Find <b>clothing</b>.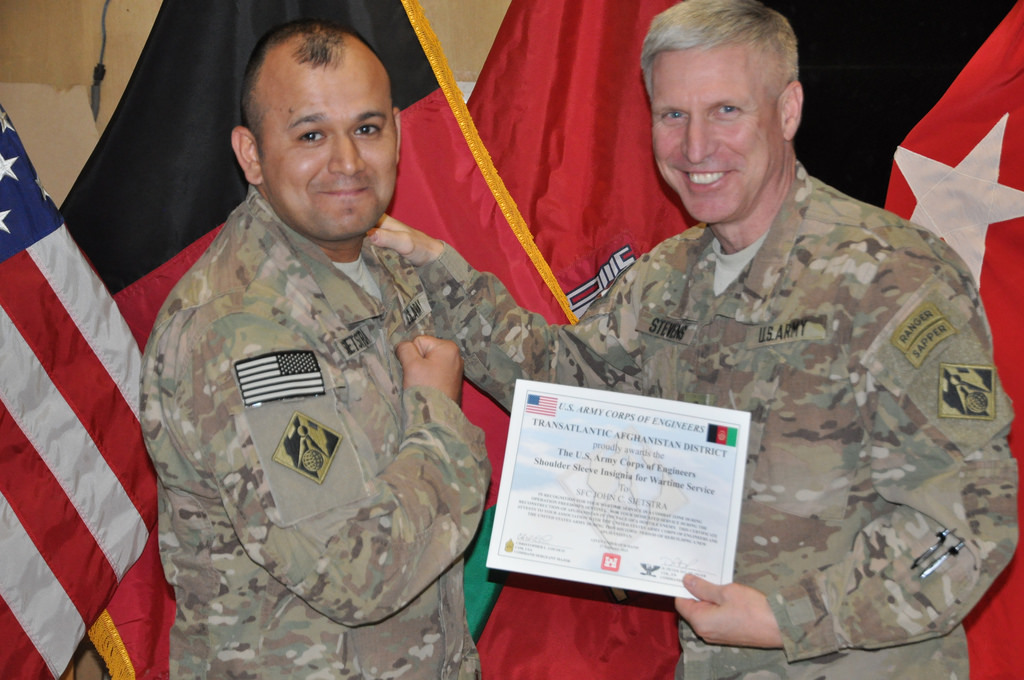
<bbox>457, 75, 988, 658</bbox>.
